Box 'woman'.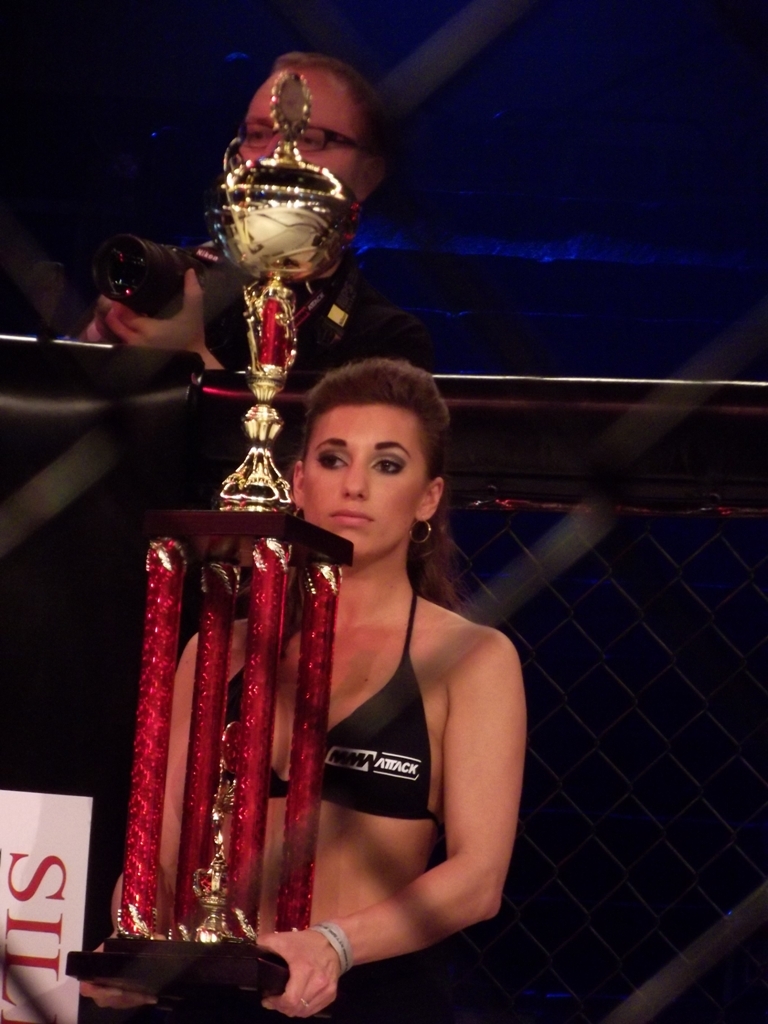
[76, 359, 505, 1023].
